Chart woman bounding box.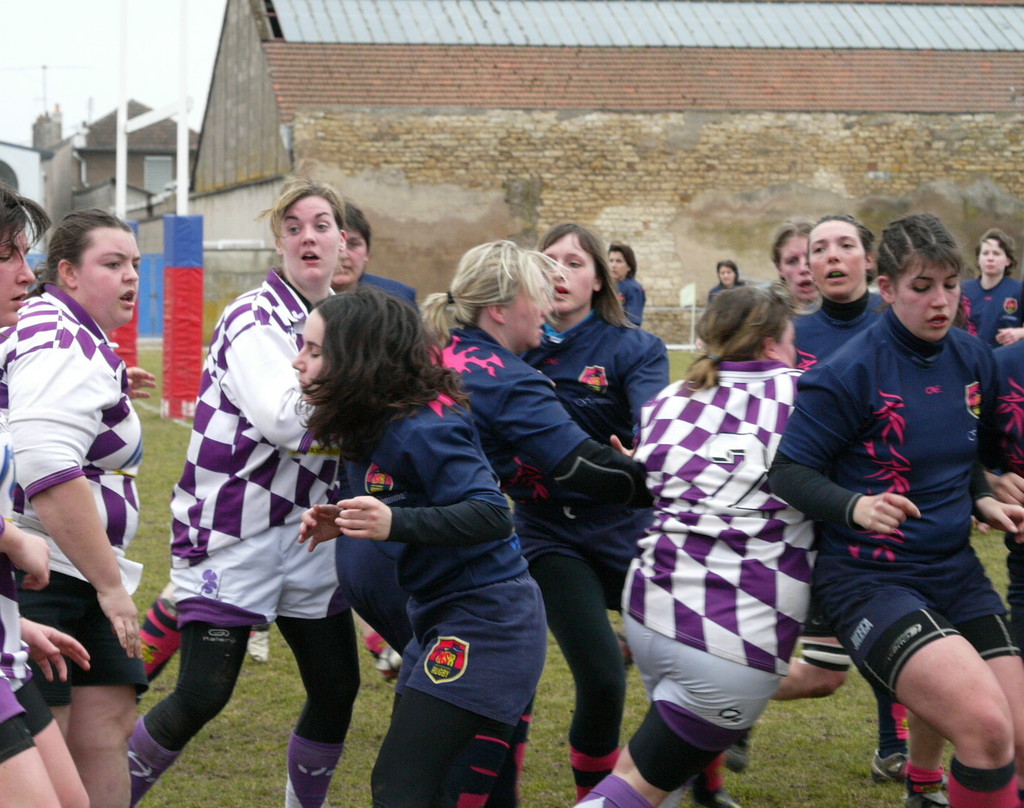
Charted: <region>944, 229, 1023, 356</region>.
